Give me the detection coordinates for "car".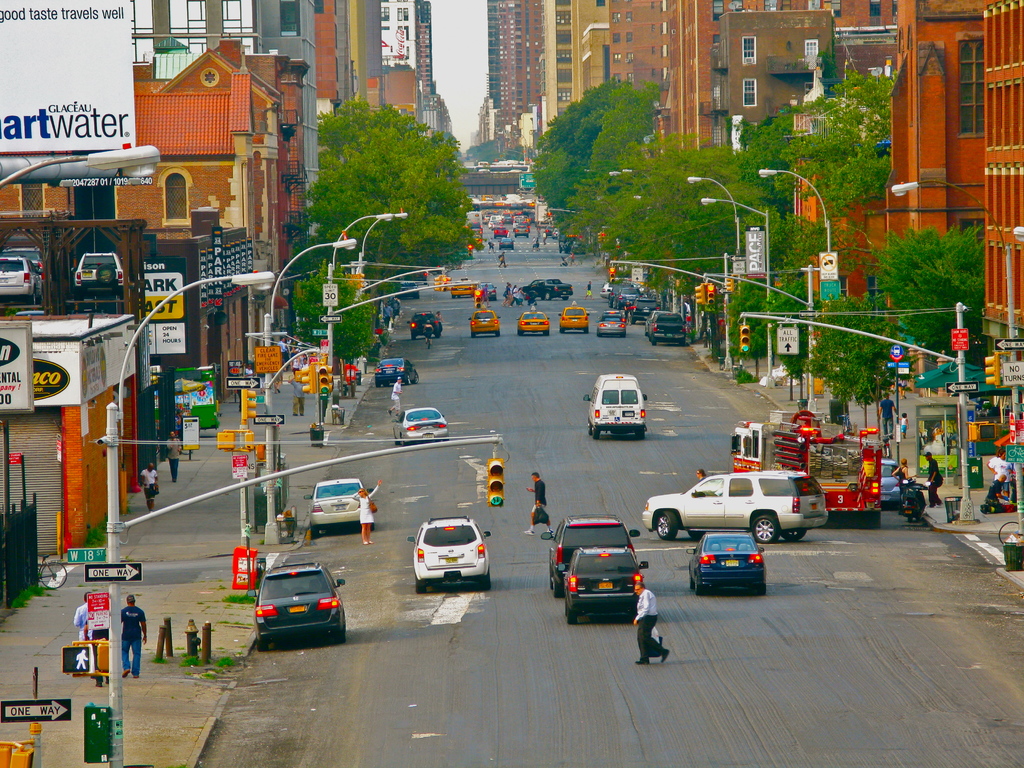
l=641, t=308, r=688, b=344.
